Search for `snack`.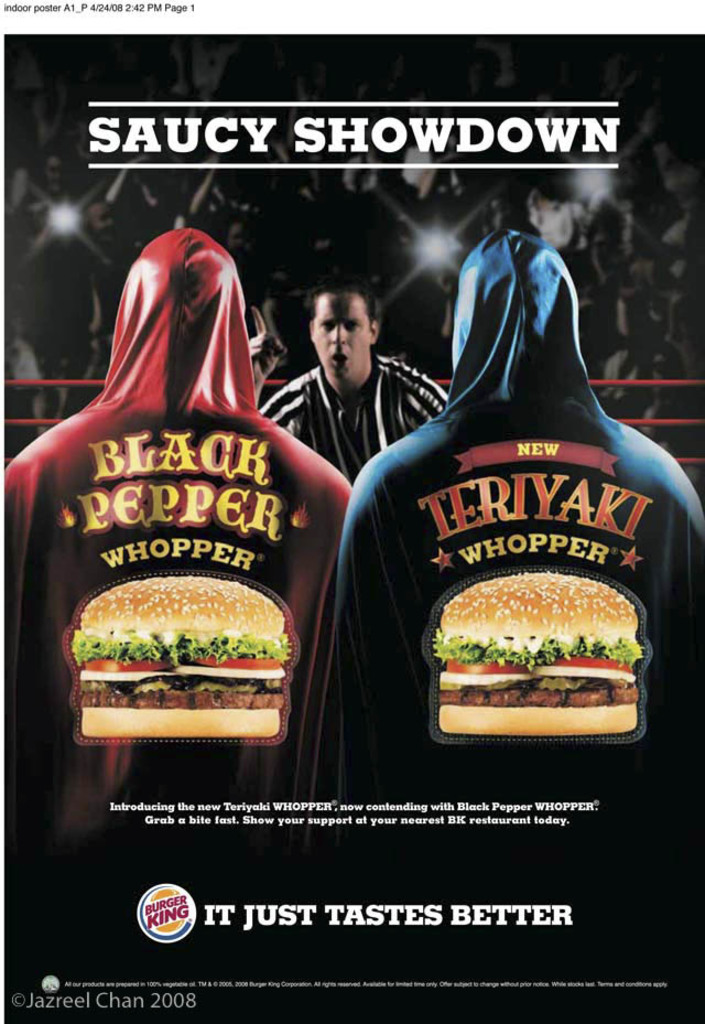
Found at bbox=[435, 563, 643, 748].
